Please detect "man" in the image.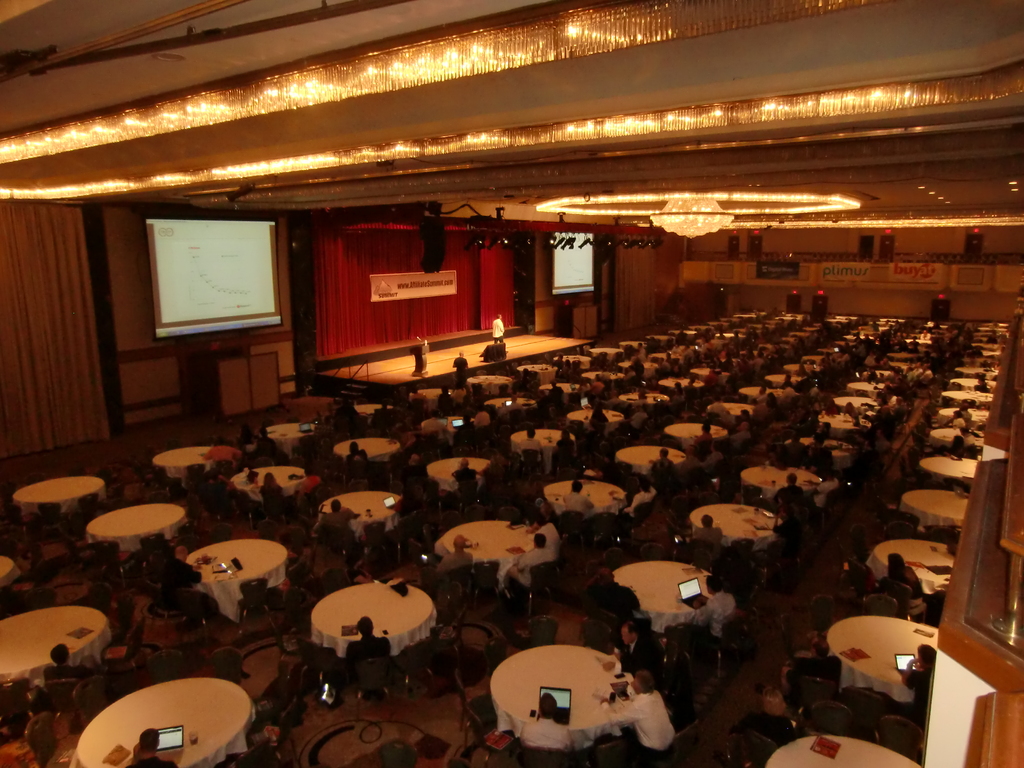
BBox(584, 569, 640, 625).
